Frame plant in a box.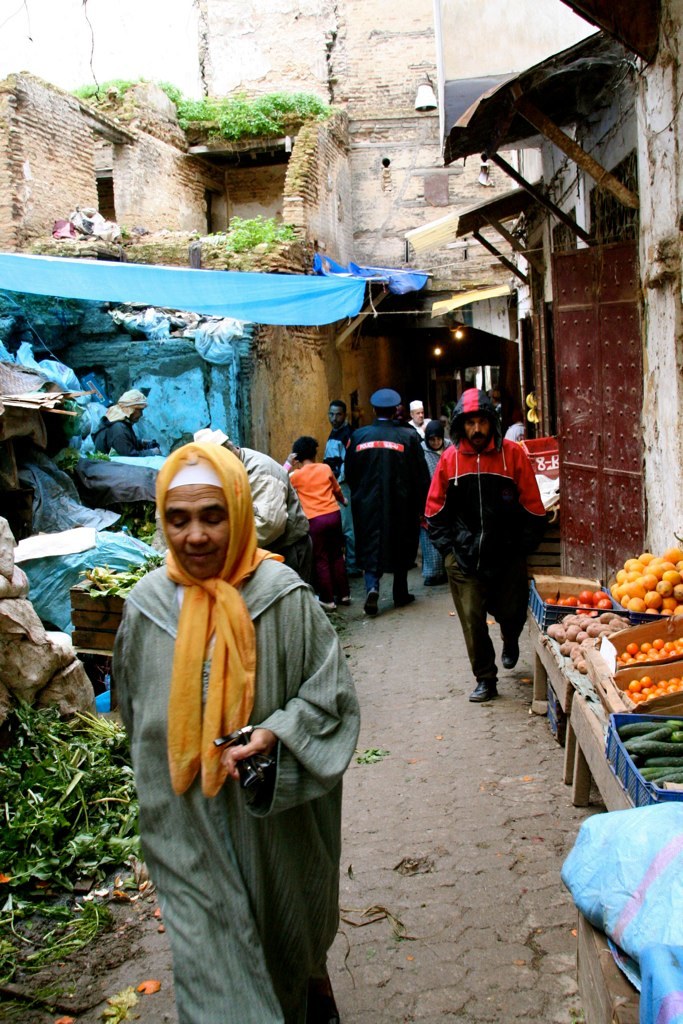
5, 652, 147, 937.
